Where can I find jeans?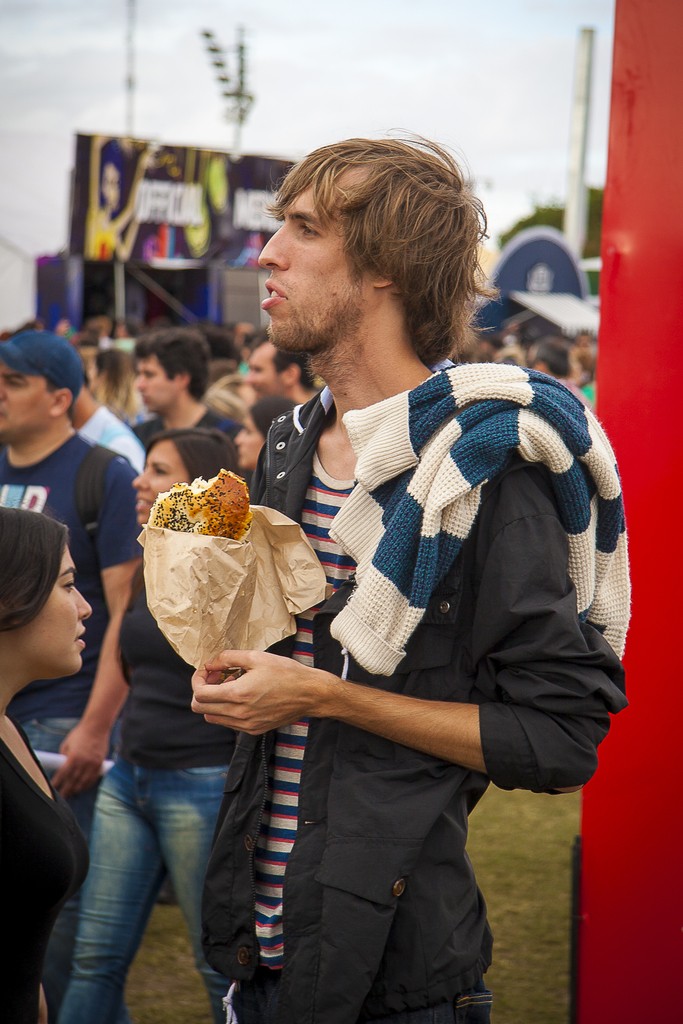
You can find it at rect(52, 764, 242, 1023).
